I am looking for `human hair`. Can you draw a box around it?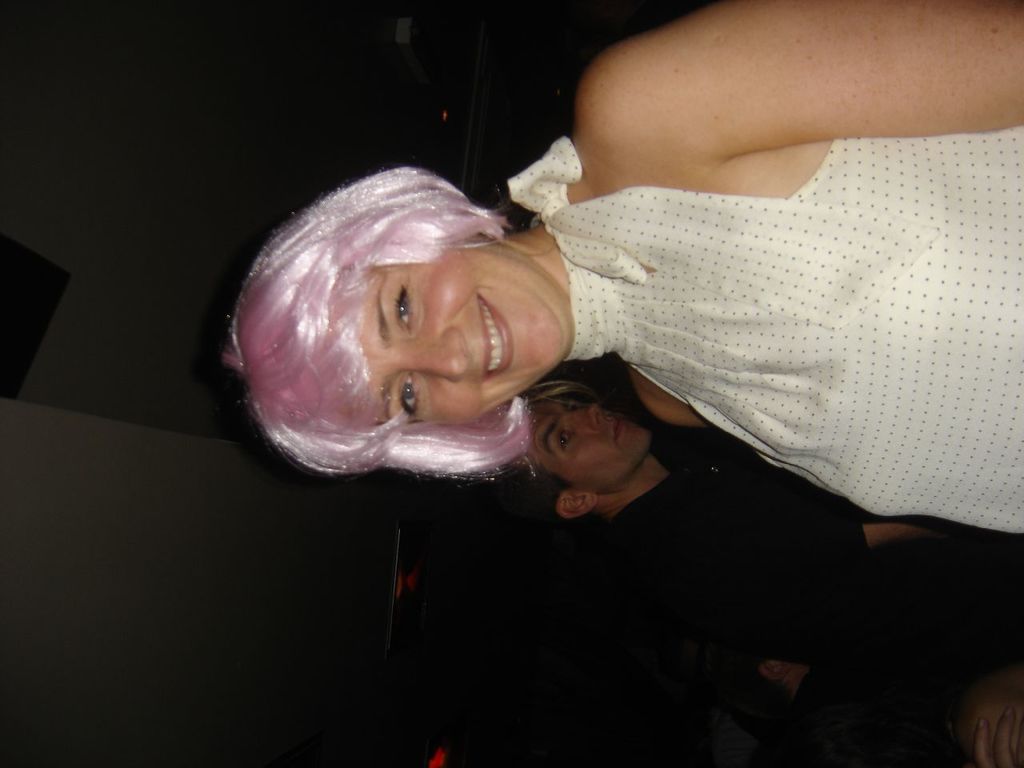
Sure, the bounding box is left=520, top=462, right=572, bottom=508.
